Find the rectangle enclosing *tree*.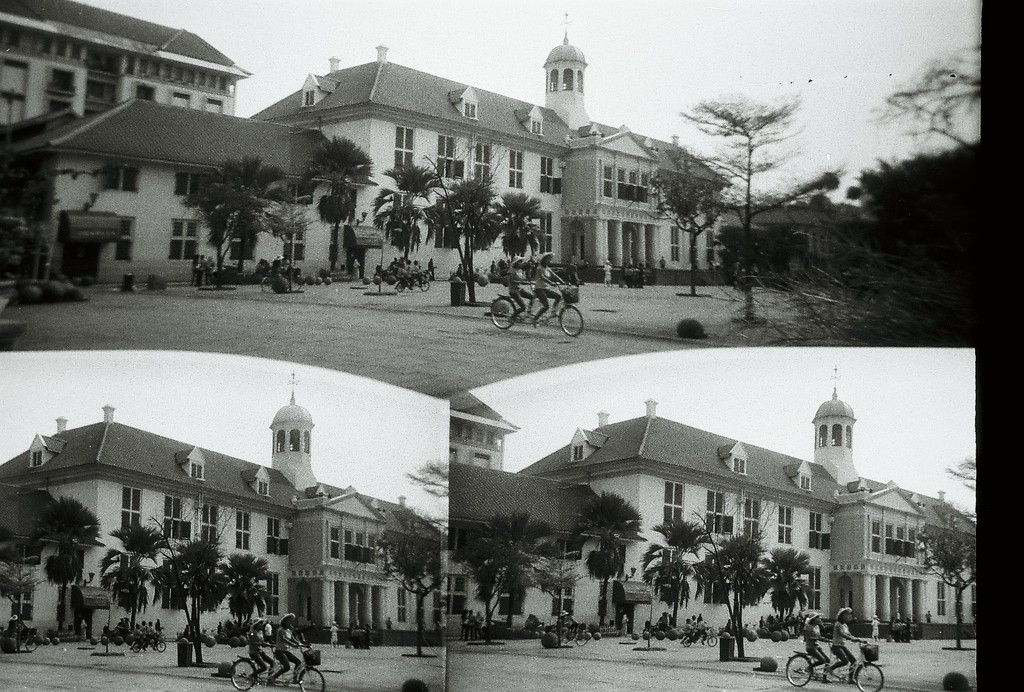
<region>439, 174, 504, 265</region>.
